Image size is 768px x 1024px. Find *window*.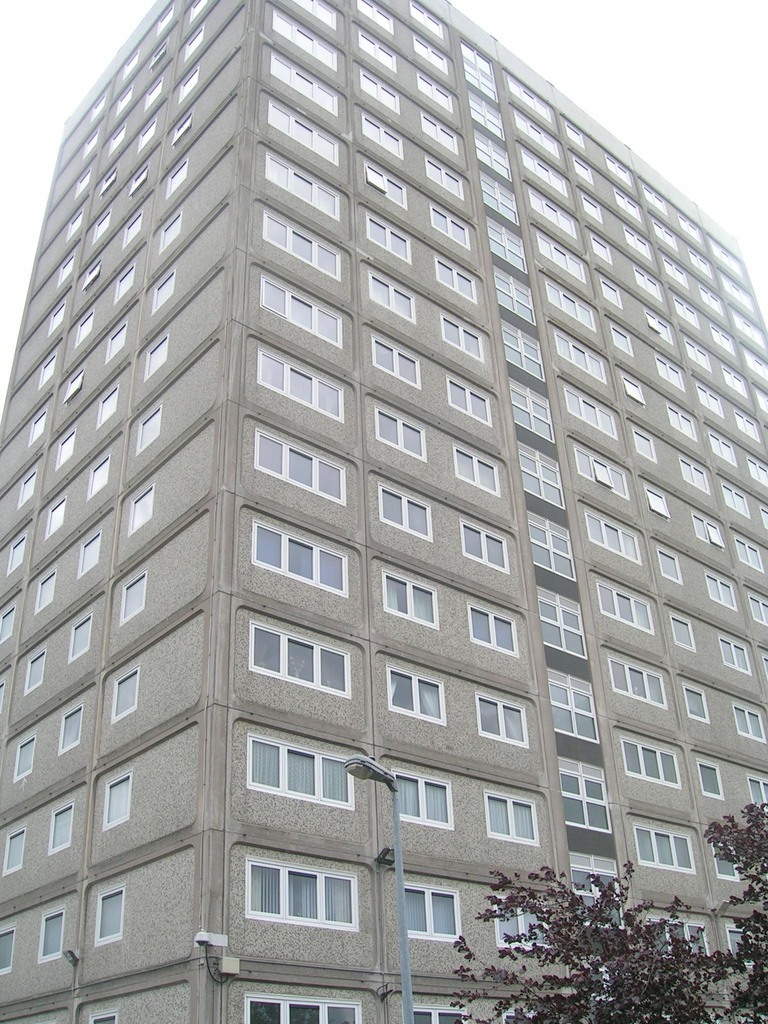
x1=276, y1=0, x2=335, y2=29.
